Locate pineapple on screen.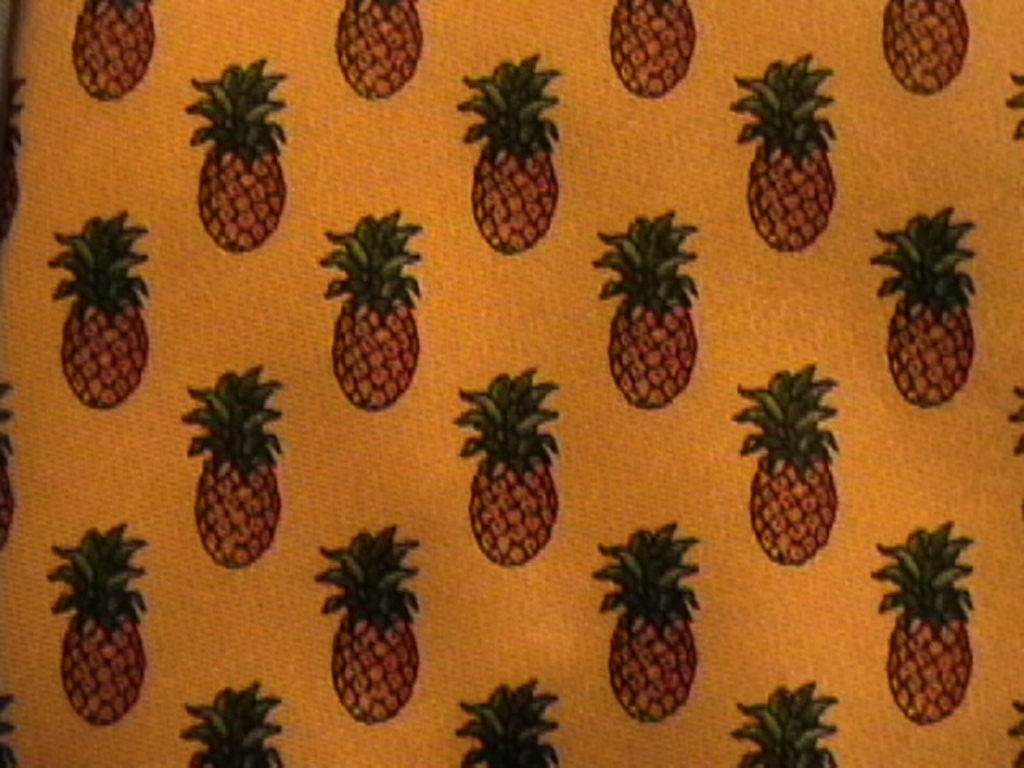
On screen at [x1=315, y1=205, x2=419, y2=416].
